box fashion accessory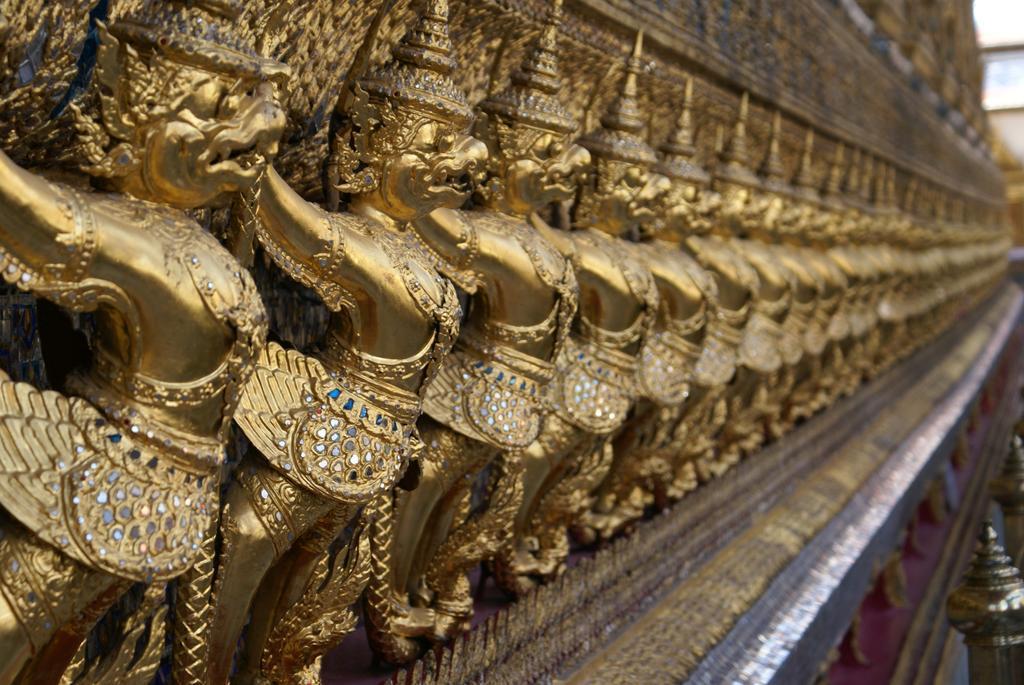
[476, 170, 502, 204]
